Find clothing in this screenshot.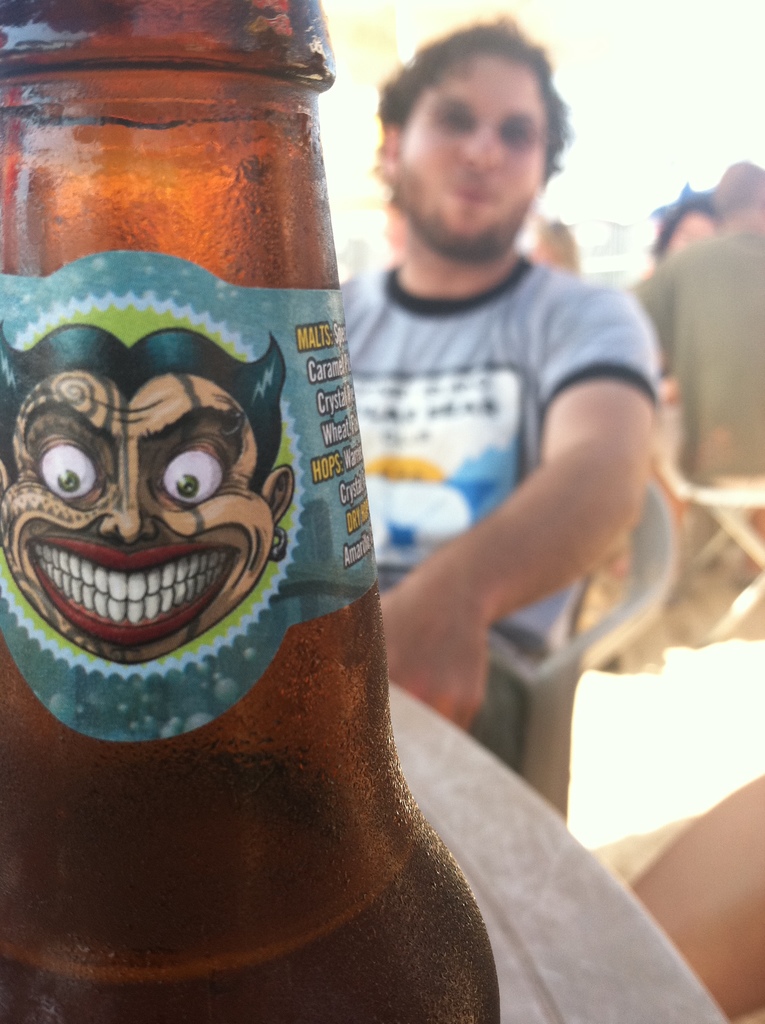
The bounding box for clothing is (x1=340, y1=262, x2=664, y2=763).
